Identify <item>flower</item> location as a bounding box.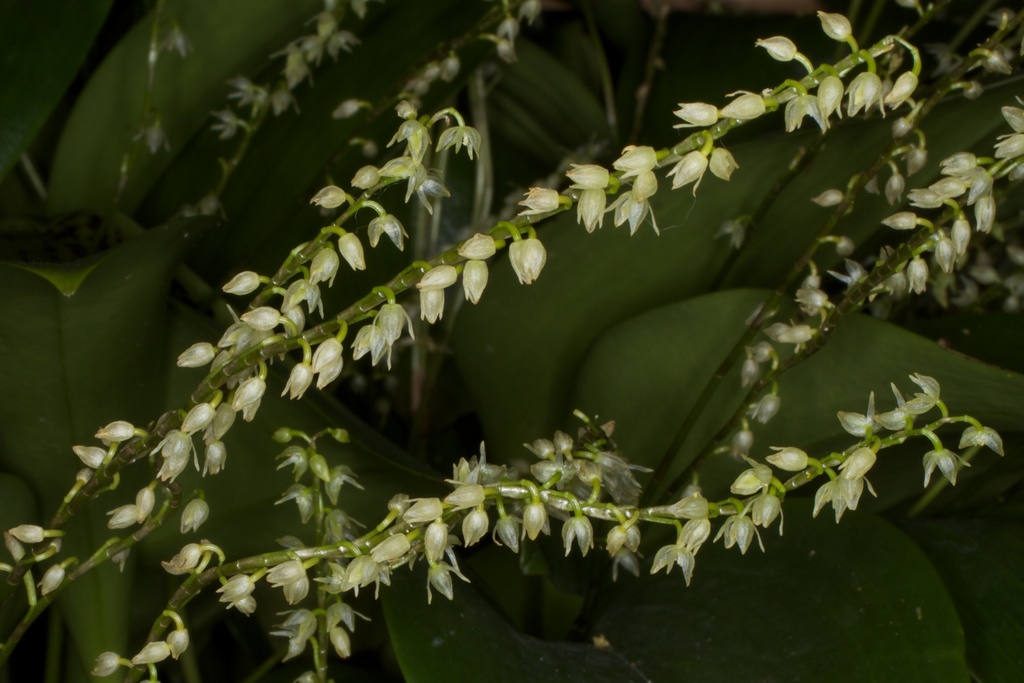
[x1=458, y1=232, x2=496, y2=262].
